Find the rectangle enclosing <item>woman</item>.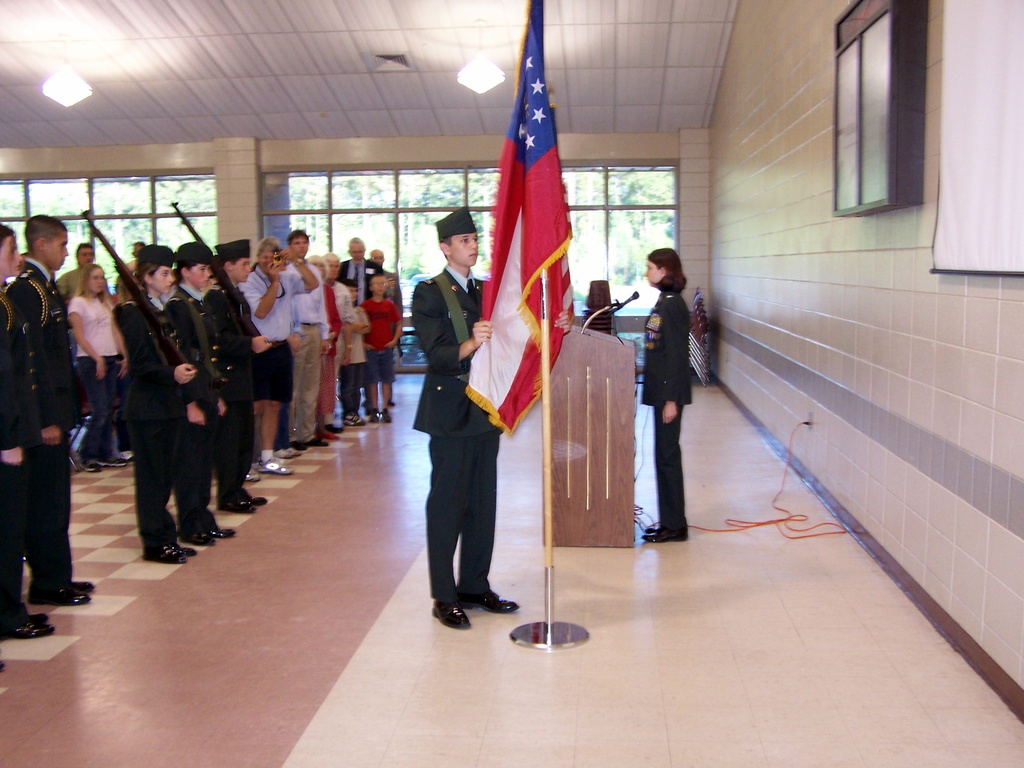
(x1=625, y1=234, x2=711, y2=557).
